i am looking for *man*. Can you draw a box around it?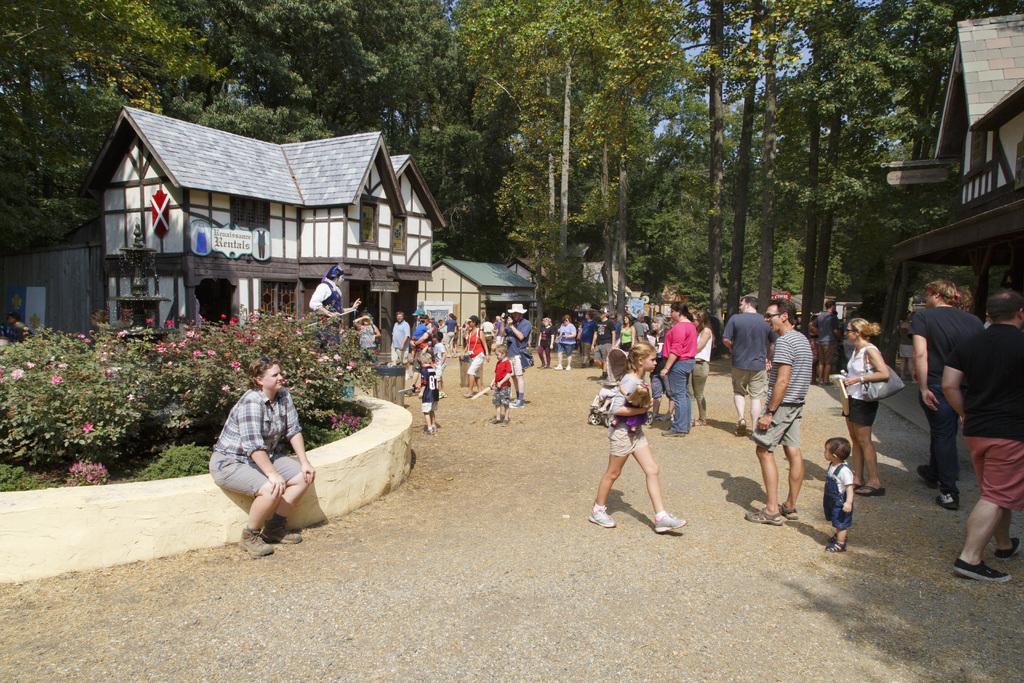
Sure, the bounding box is locate(390, 315, 412, 381).
